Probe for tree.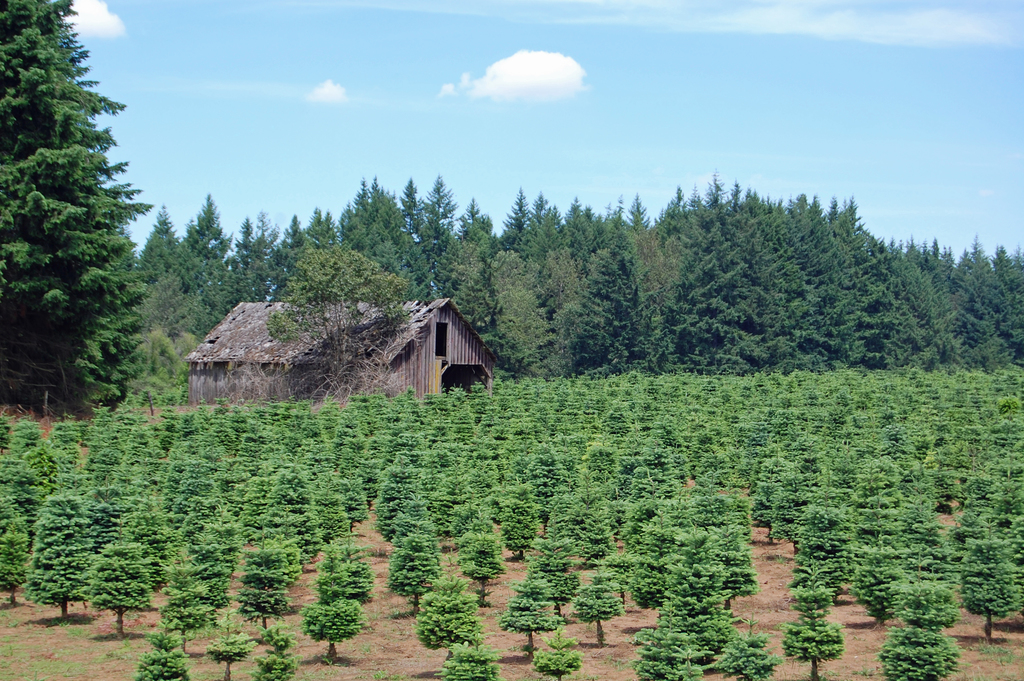
Probe result: (left=122, top=194, right=189, bottom=286).
